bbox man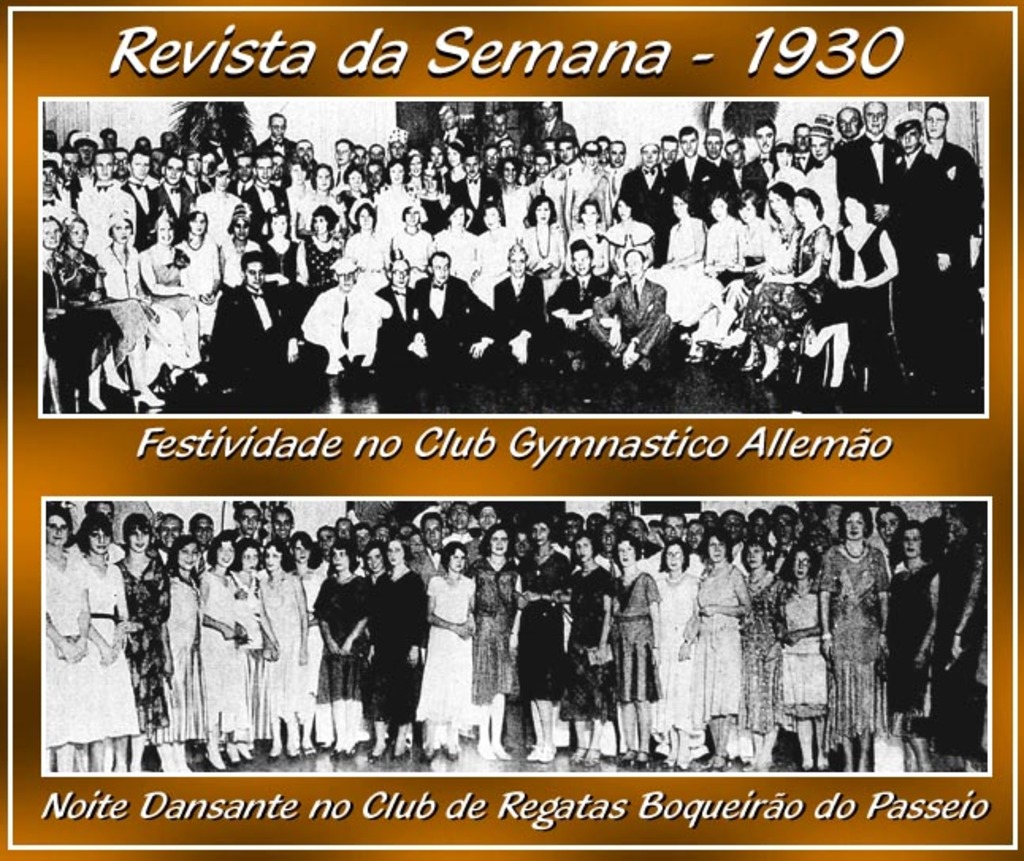
(x1=436, y1=501, x2=480, y2=544)
